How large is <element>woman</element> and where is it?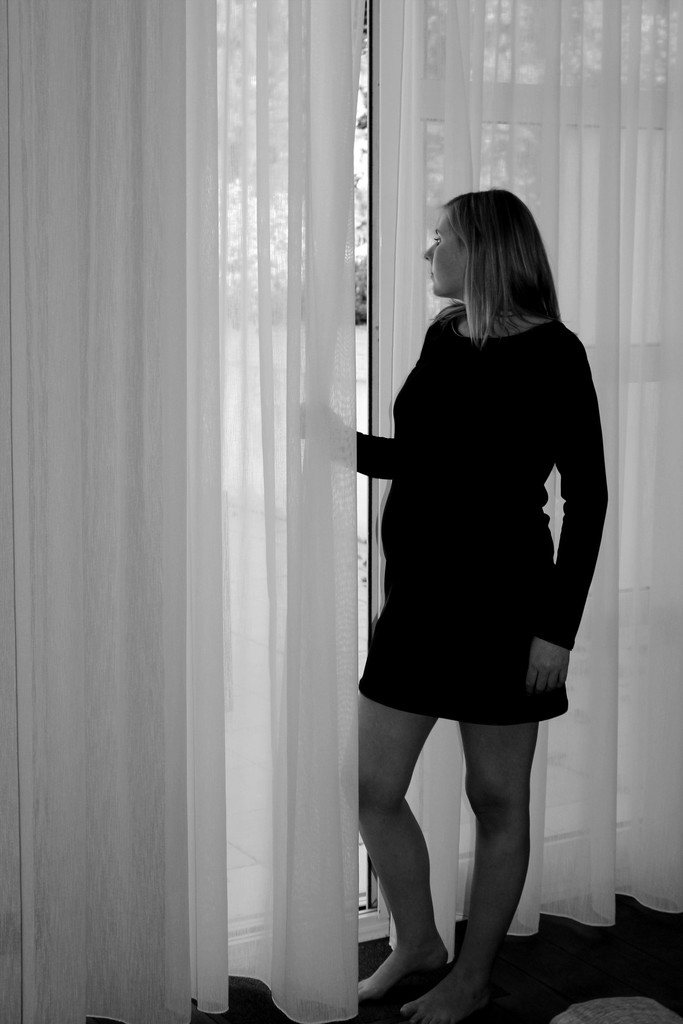
Bounding box: 332/191/614/982.
